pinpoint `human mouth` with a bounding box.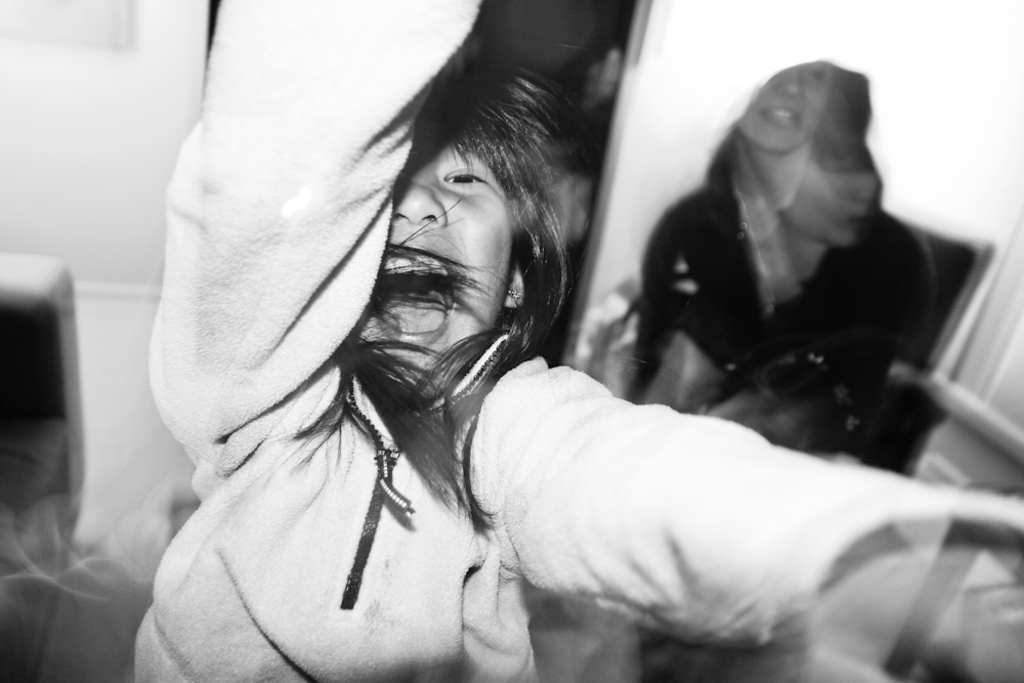
x1=369, y1=243, x2=453, y2=341.
